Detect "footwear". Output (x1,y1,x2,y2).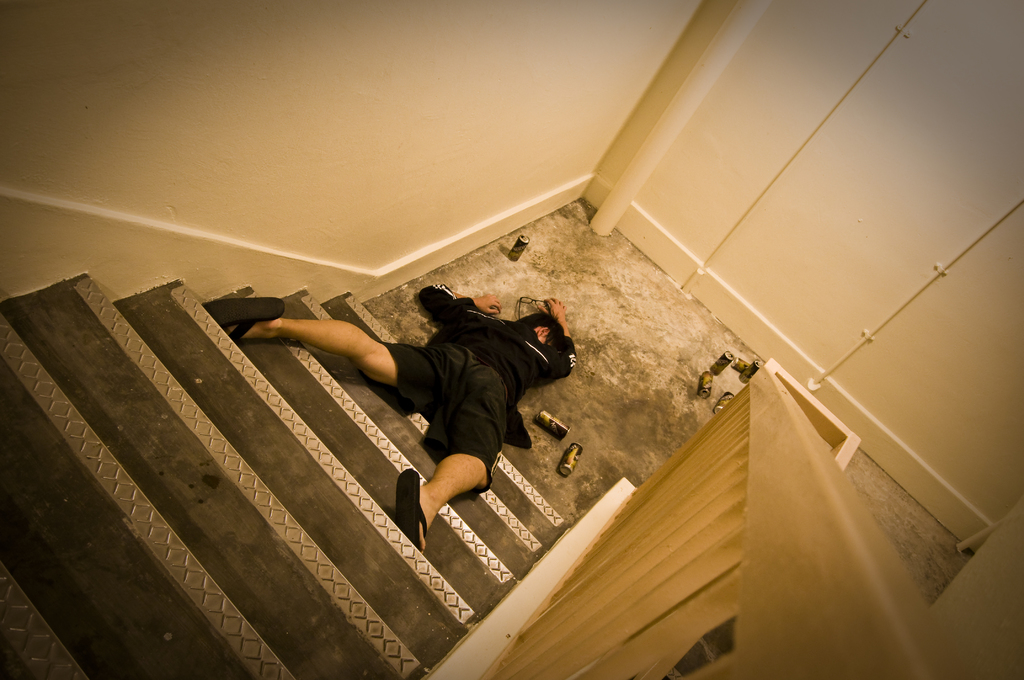
(396,464,429,554).
